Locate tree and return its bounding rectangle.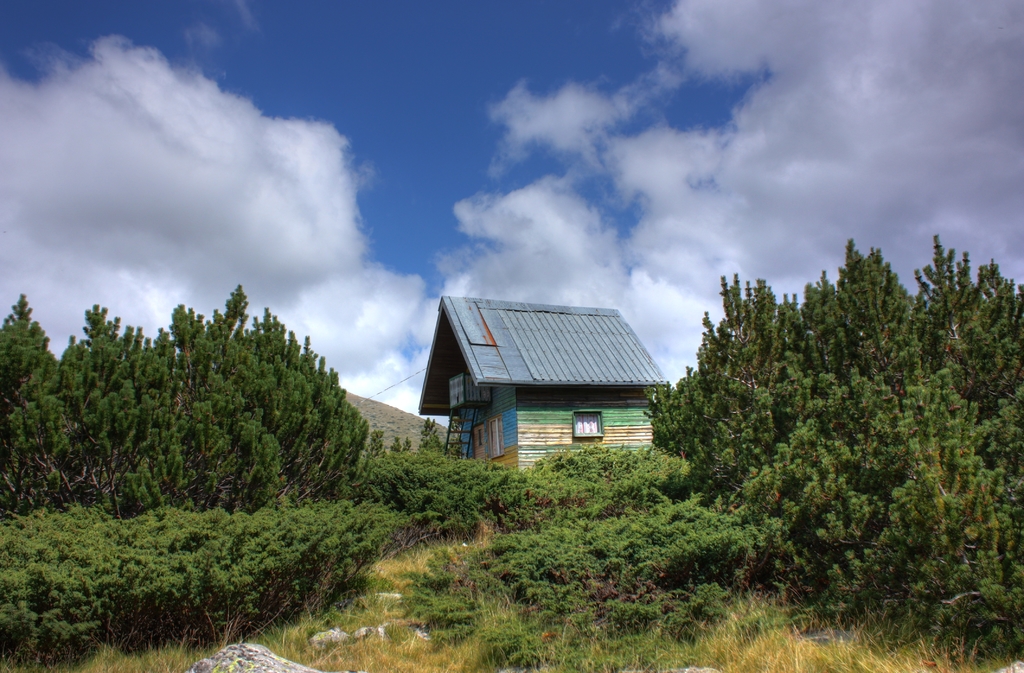
box=[391, 434, 403, 454].
